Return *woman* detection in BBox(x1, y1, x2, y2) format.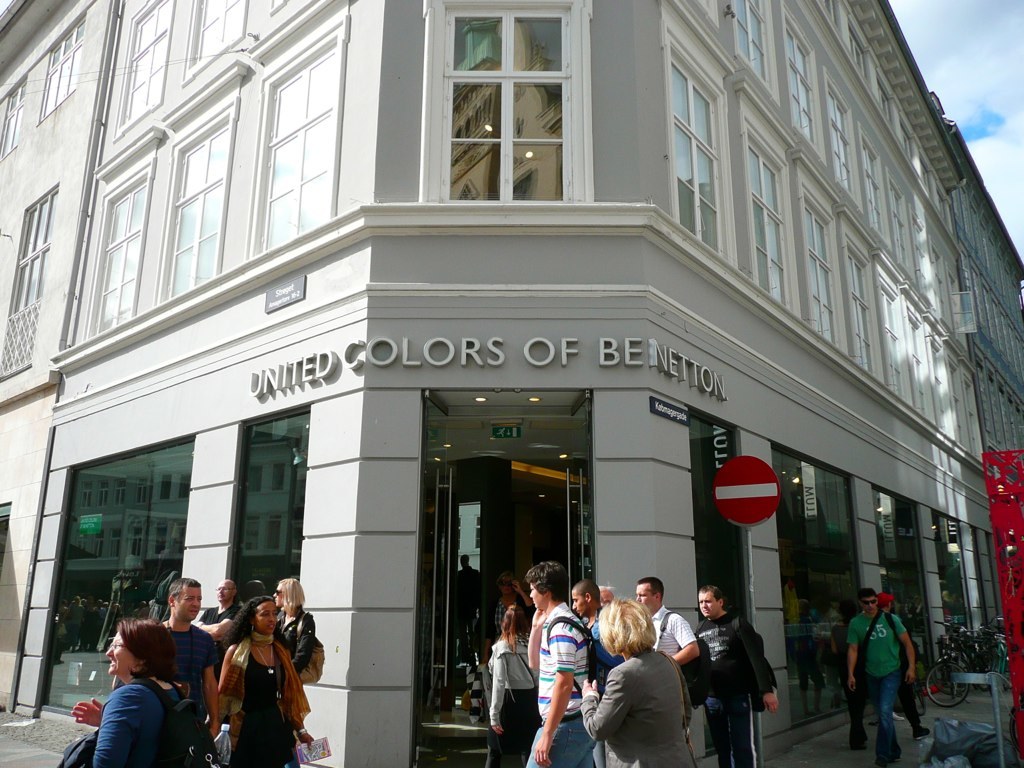
BBox(74, 620, 186, 767).
